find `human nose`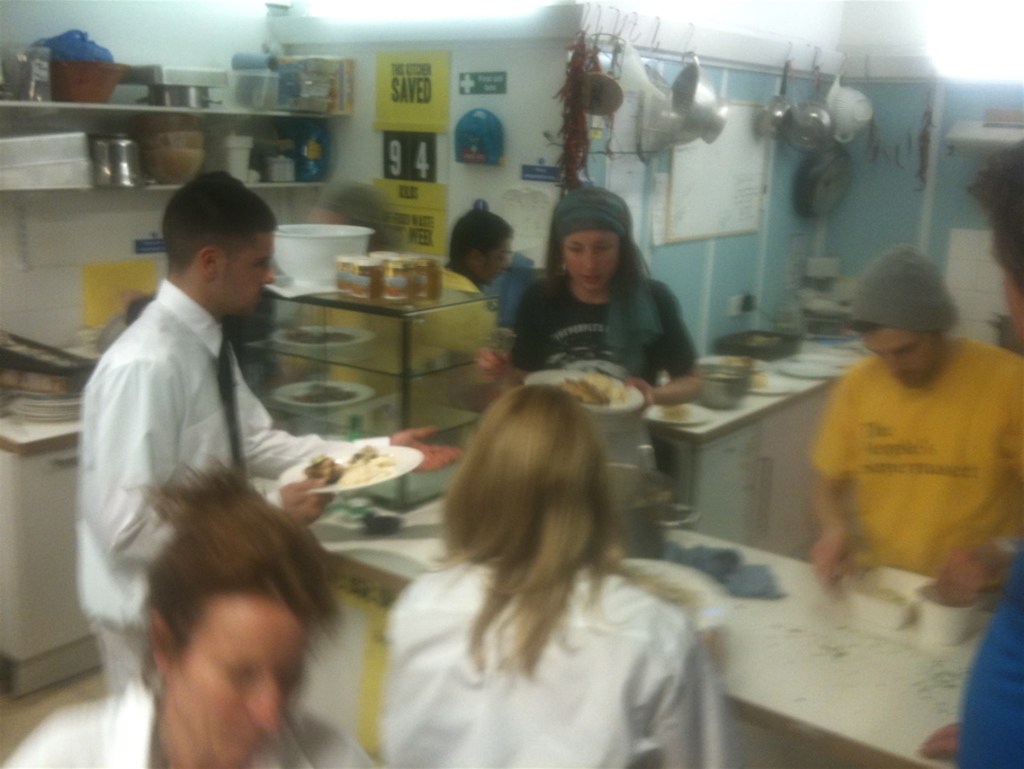
bbox=[237, 674, 281, 743]
